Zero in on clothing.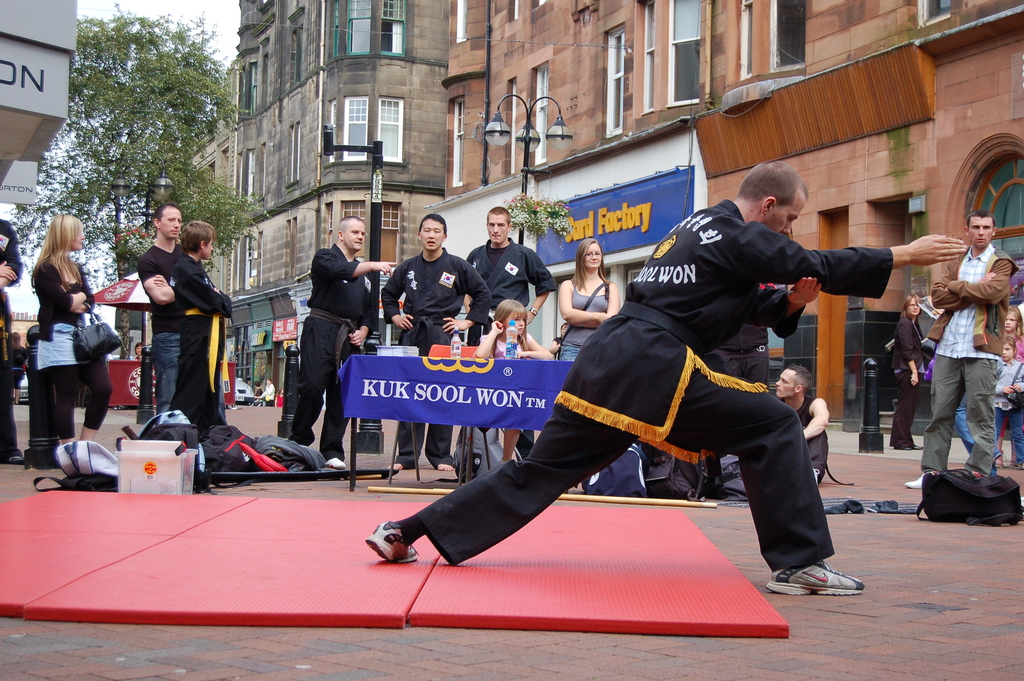
Zeroed in: l=138, t=249, r=186, b=409.
